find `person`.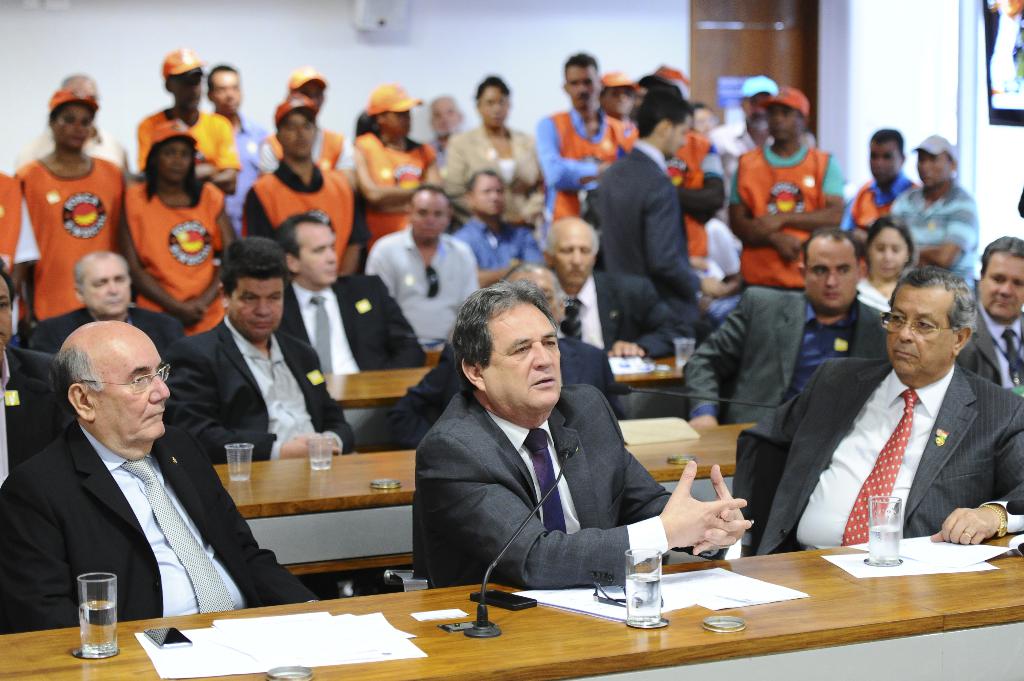
<region>955, 231, 1023, 387</region>.
